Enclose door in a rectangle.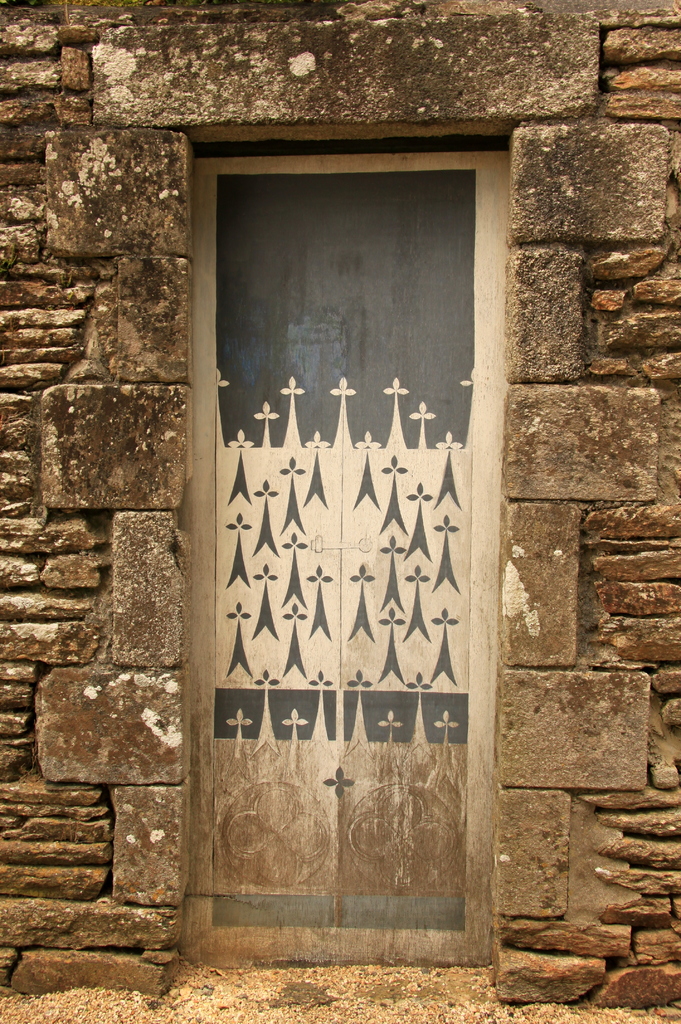
(207,60,486,934).
